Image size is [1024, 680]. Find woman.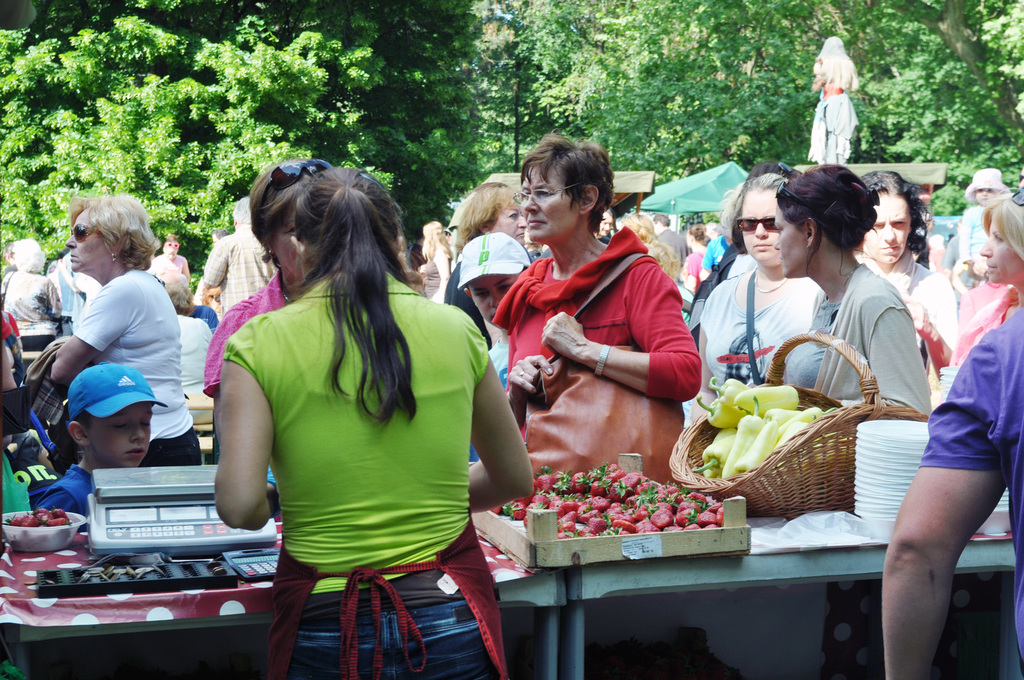
crop(493, 133, 700, 429).
